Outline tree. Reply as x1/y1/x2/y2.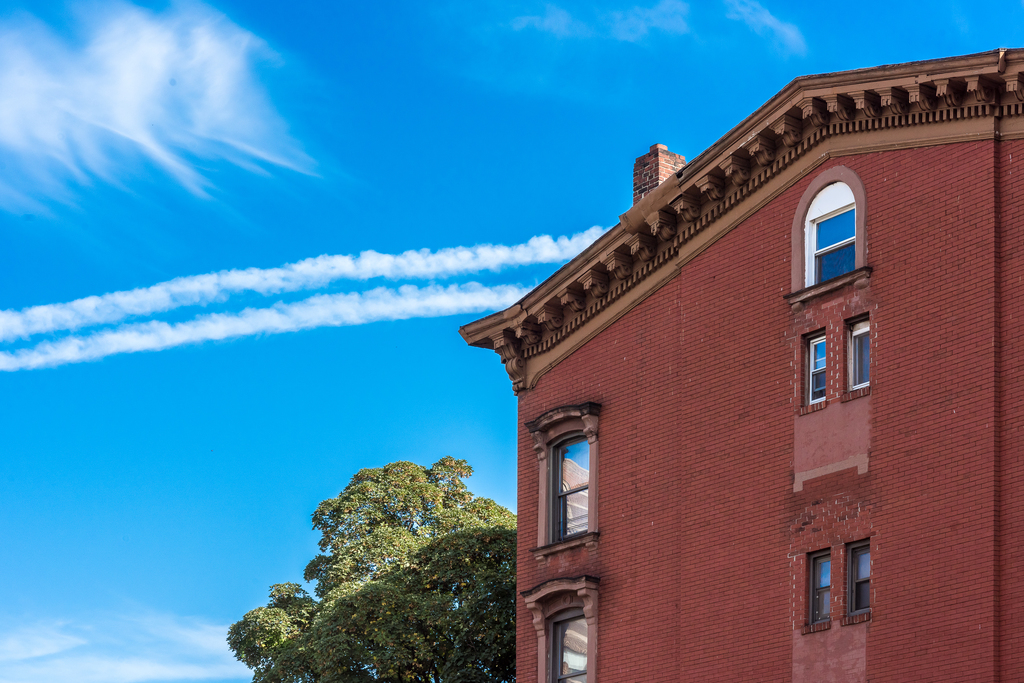
225/453/519/682.
